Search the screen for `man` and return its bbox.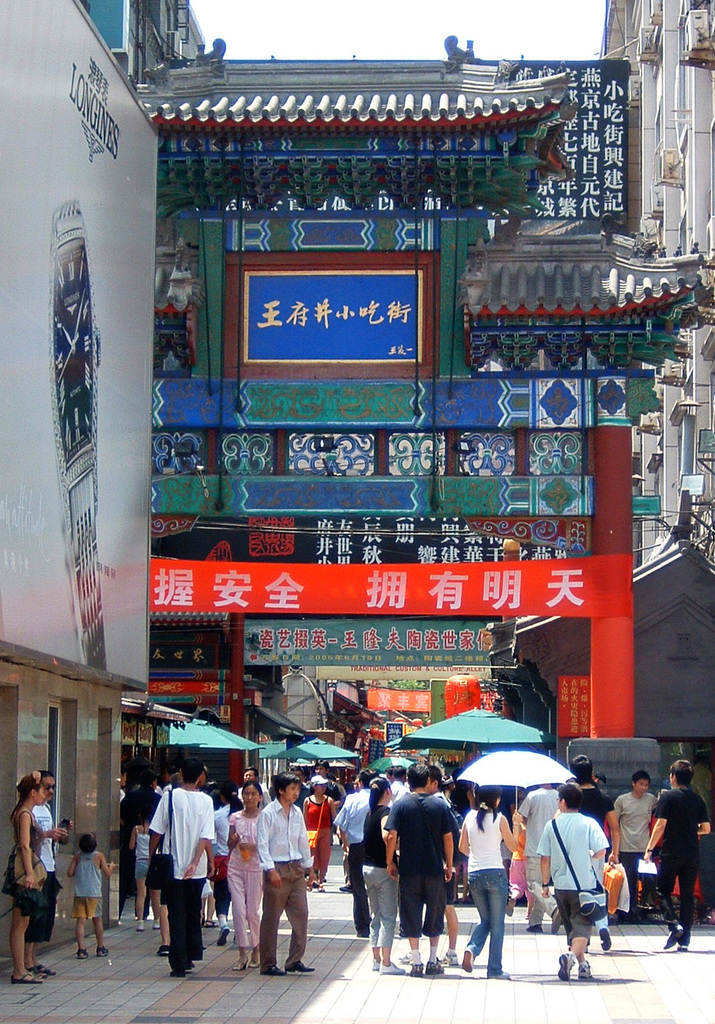
Found: (568,754,621,951).
